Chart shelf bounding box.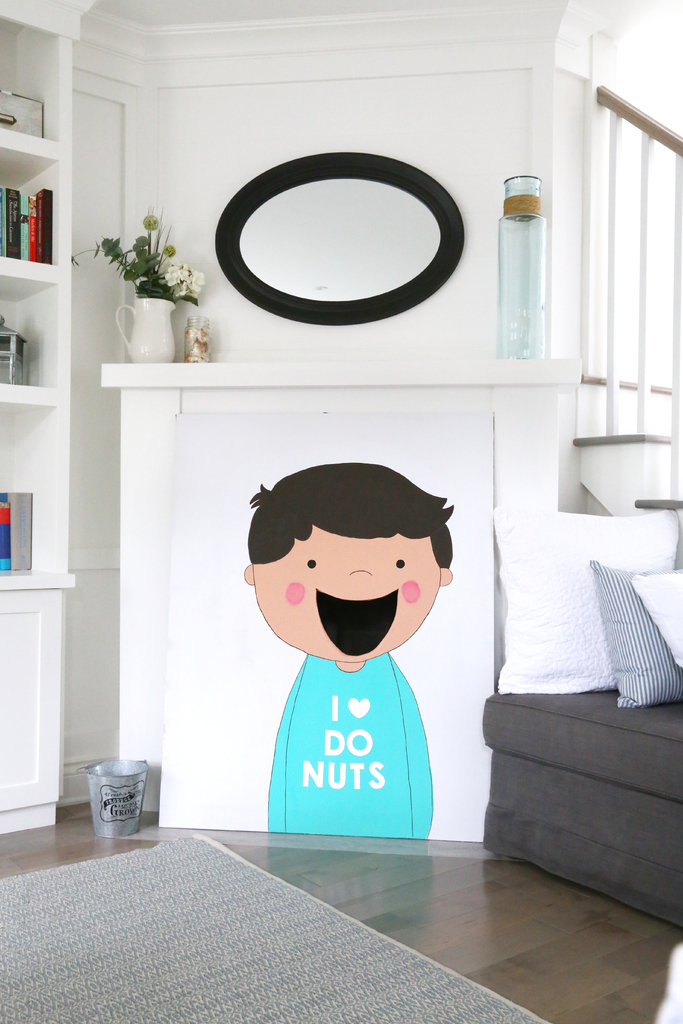
Charted: locate(0, 0, 94, 833).
